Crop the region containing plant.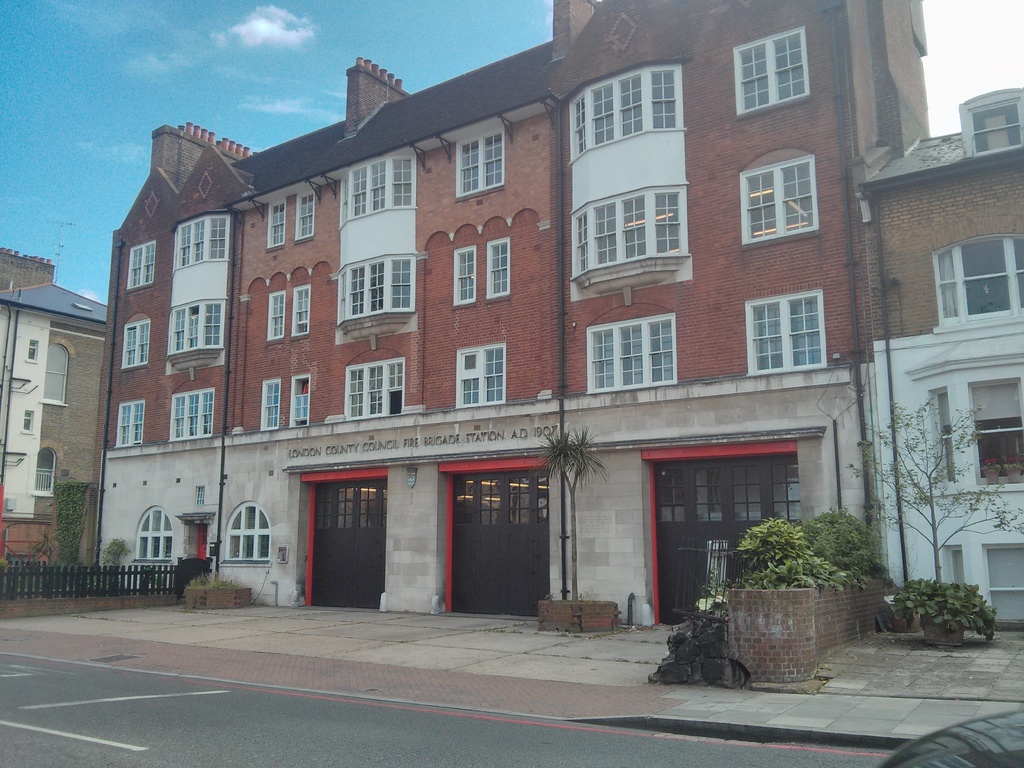
Crop region: <region>93, 535, 131, 587</region>.
